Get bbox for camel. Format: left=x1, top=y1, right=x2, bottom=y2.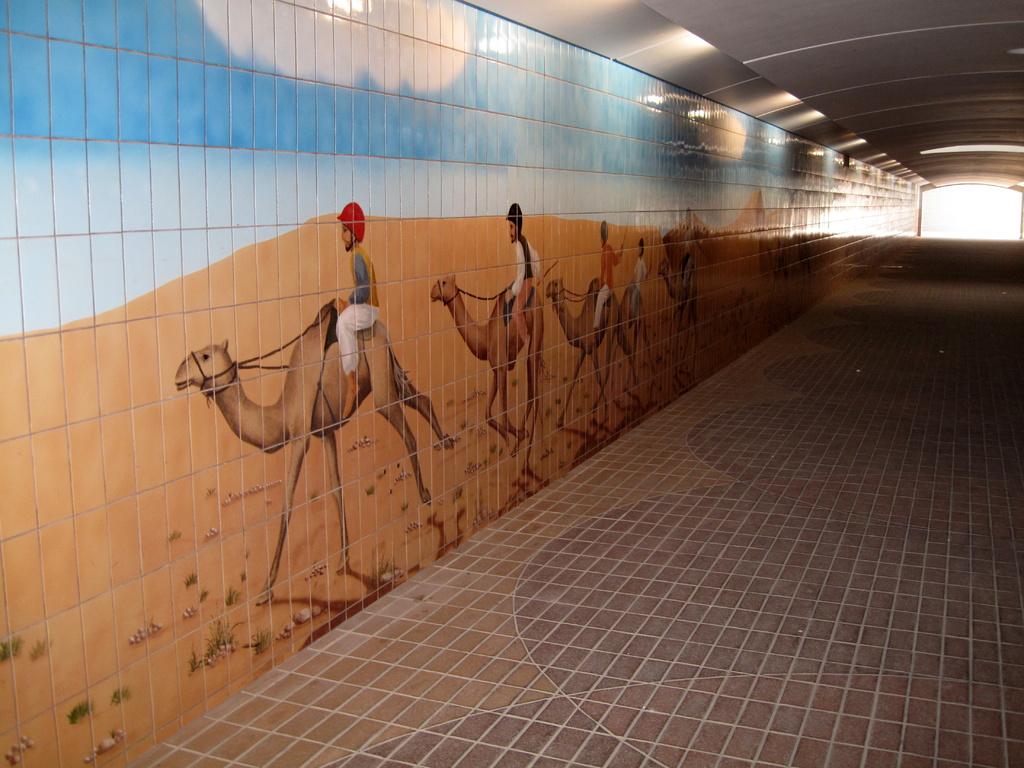
left=180, top=303, right=457, bottom=604.
